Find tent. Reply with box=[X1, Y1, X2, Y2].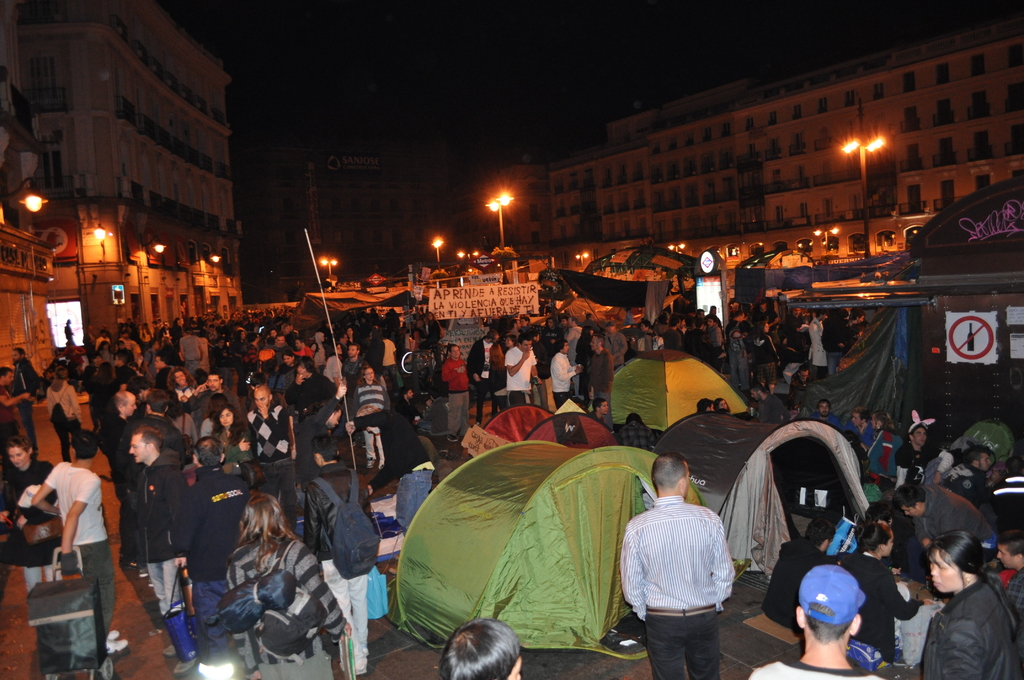
box=[643, 404, 865, 585].
